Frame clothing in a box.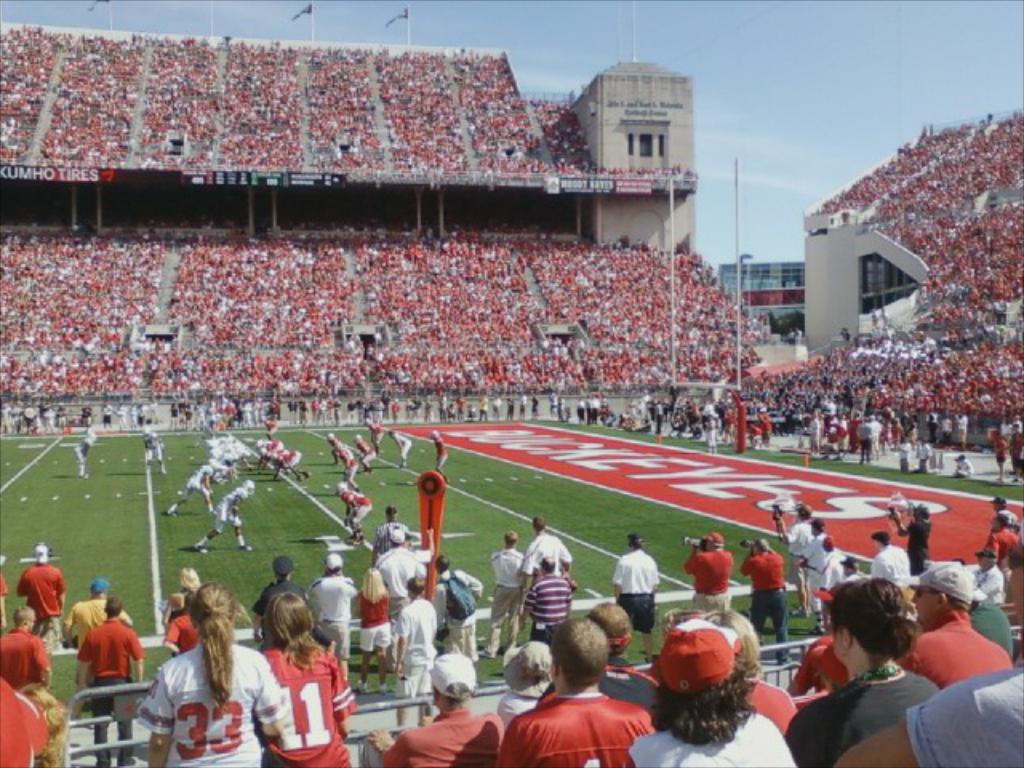
{"x1": 13, "y1": 408, "x2": 35, "y2": 446}.
